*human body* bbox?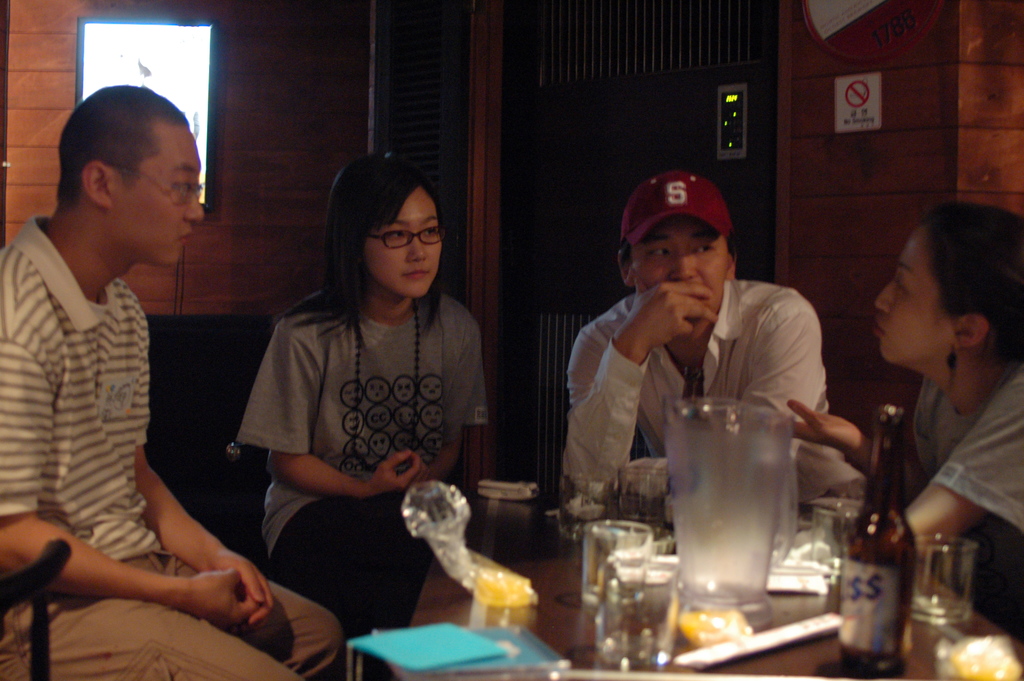
[x1=235, y1=138, x2=484, y2=670]
